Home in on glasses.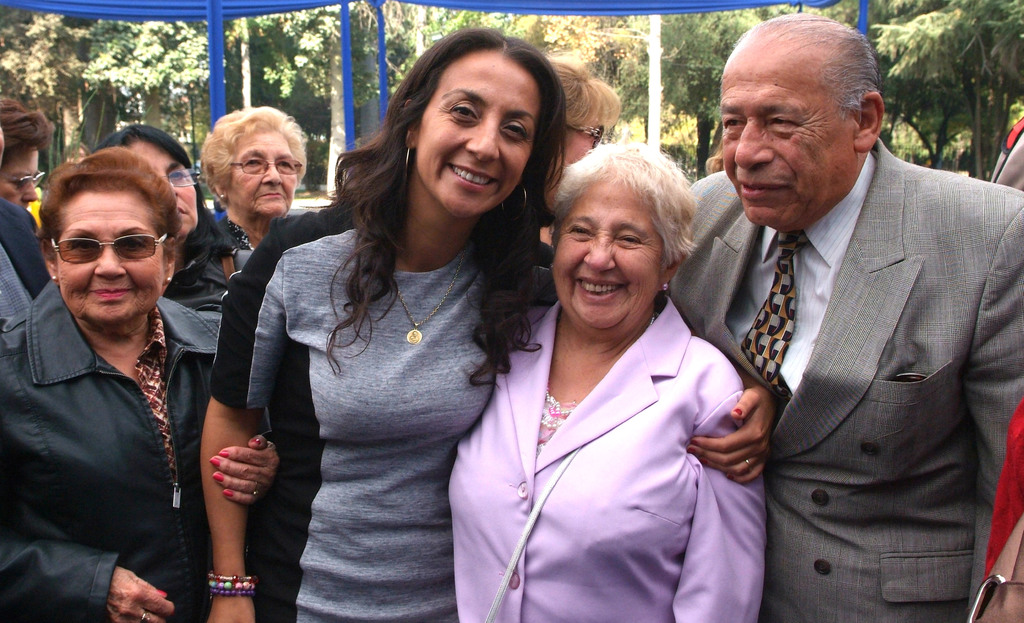
Homed in at bbox=[161, 168, 201, 188].
